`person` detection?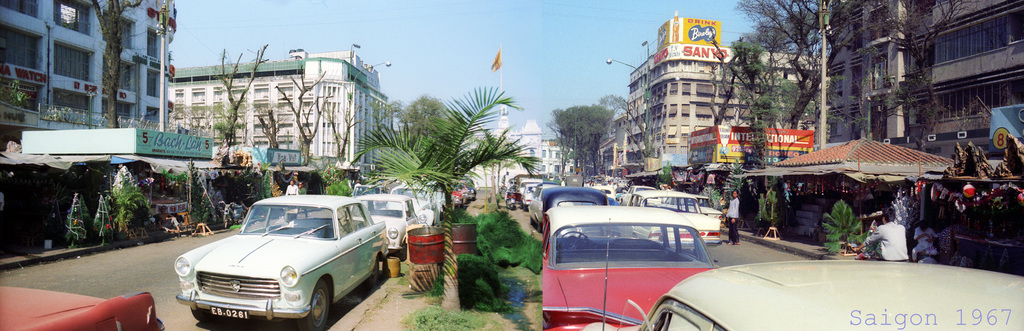
bbox=(913, 221, 940, 262)
